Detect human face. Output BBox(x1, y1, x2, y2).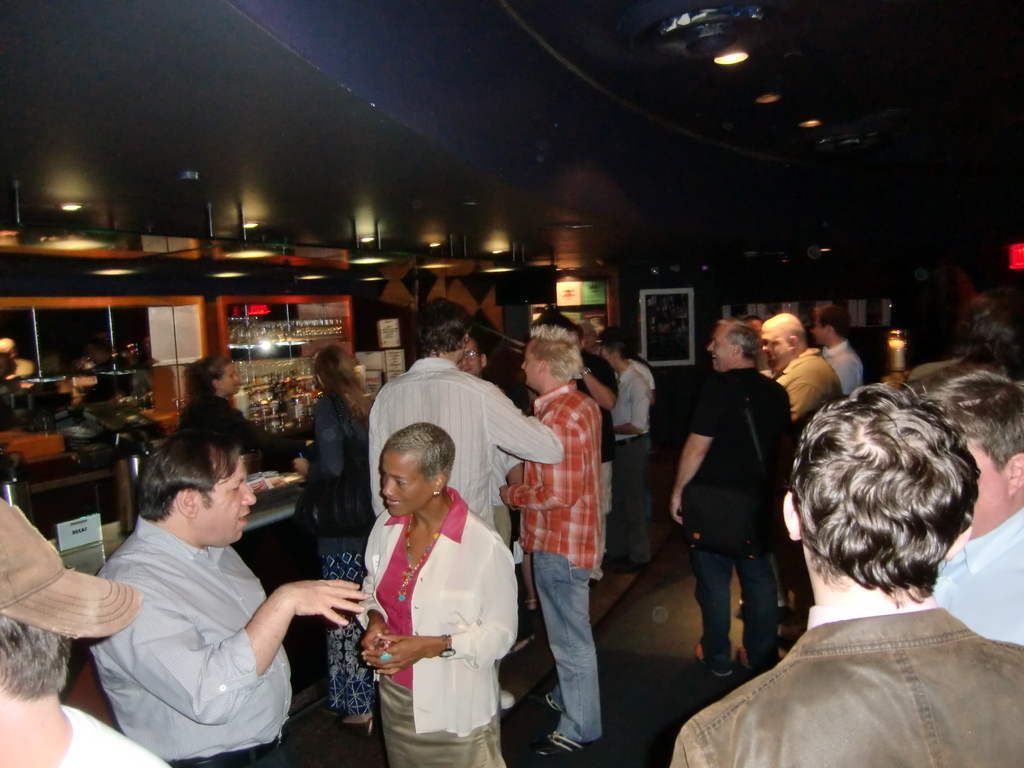
BBox(198, 456, 258, 541).
